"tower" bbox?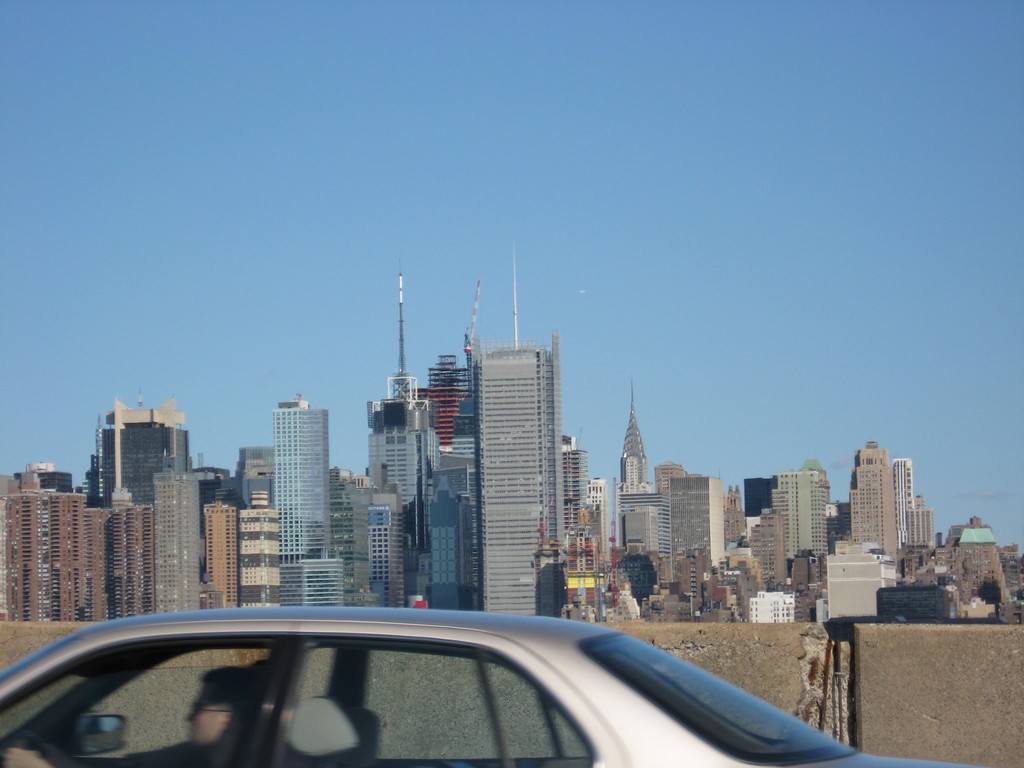
[left=846, top=441, right=892, bottom=564]
